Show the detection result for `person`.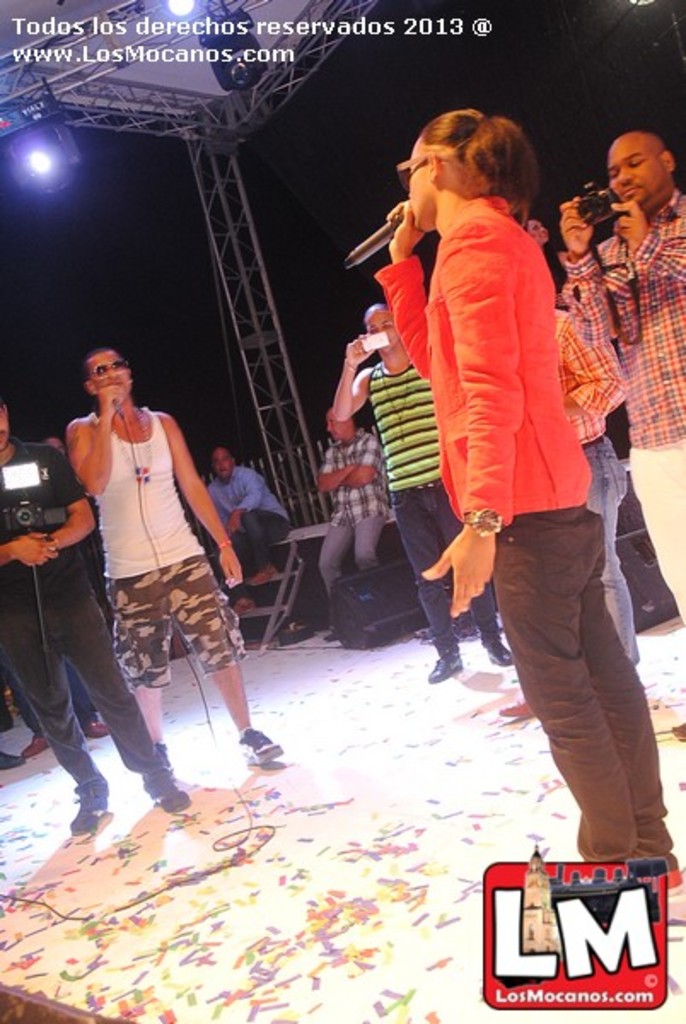
pyautogui.locateOnScreen(570, 121, 684, 623).
